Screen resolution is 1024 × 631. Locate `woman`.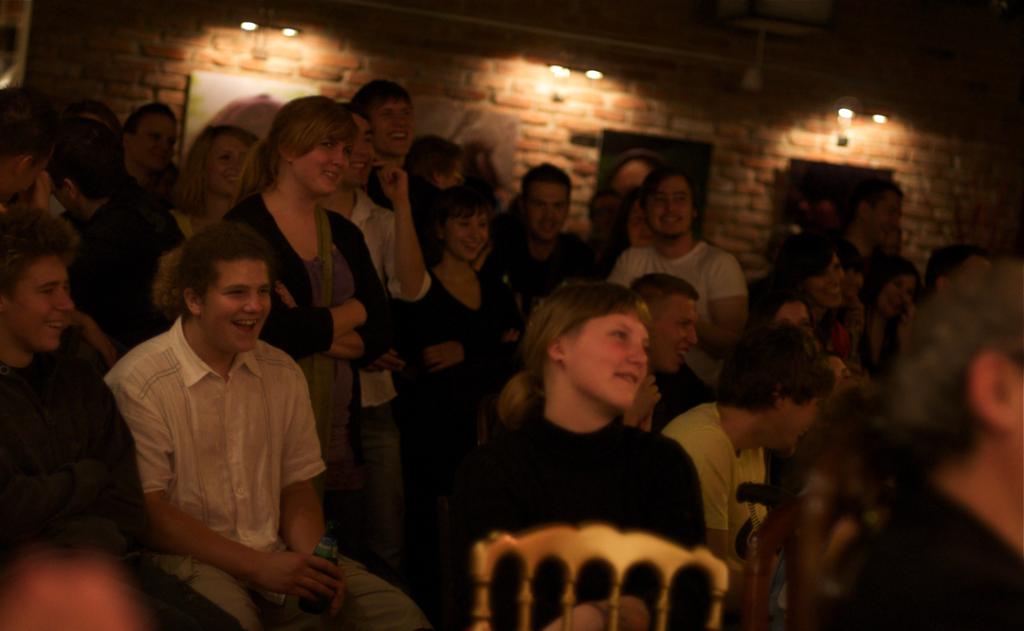
x1=420, y1=277, x2=709, y2=630.
